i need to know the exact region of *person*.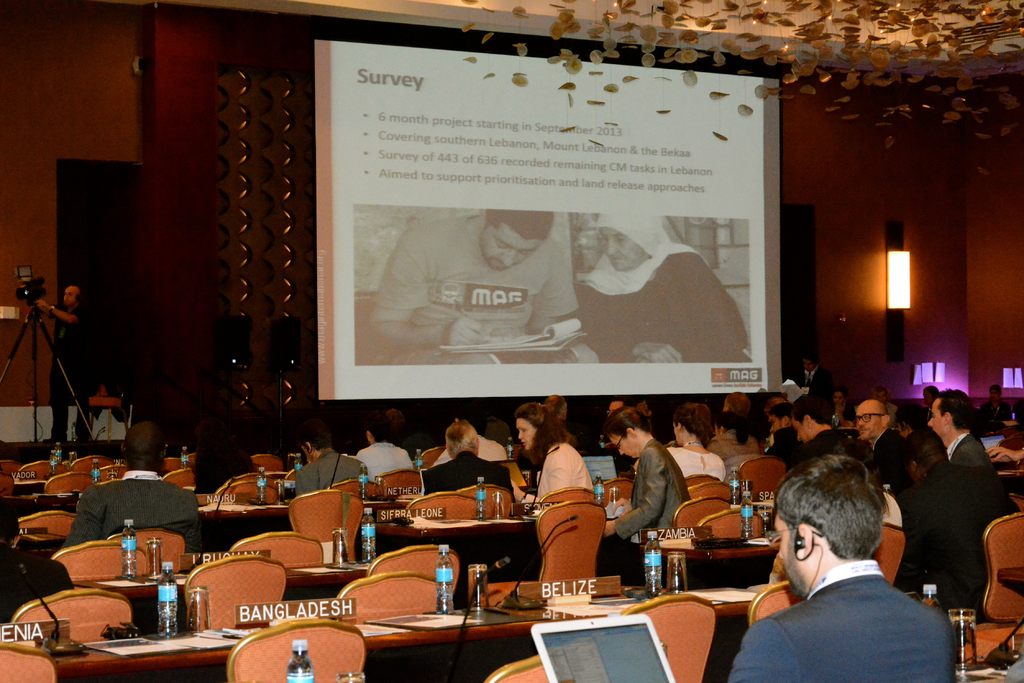
Region: bbox=(504, 396, 595, 513).
